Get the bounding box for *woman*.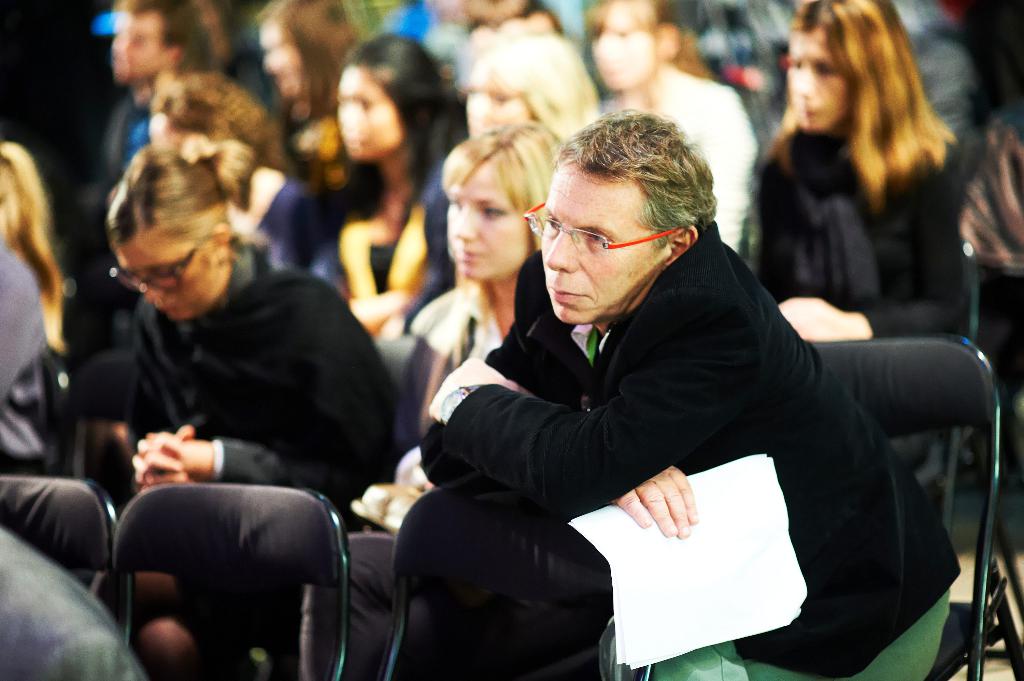
{"left": 124, "top": 146, "right": 391, "bottom": 493}.
